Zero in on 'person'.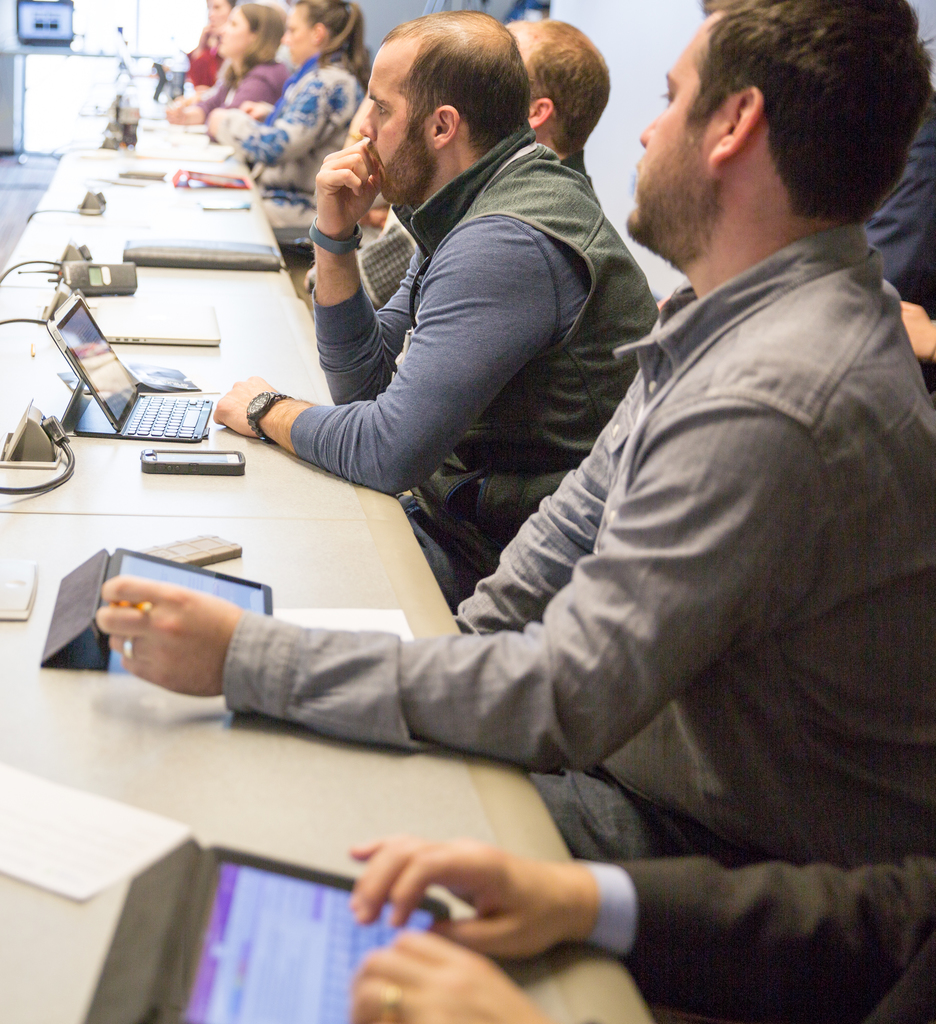
Zeroed in: (x1=206, y1=0, x2=369, y2=244).
